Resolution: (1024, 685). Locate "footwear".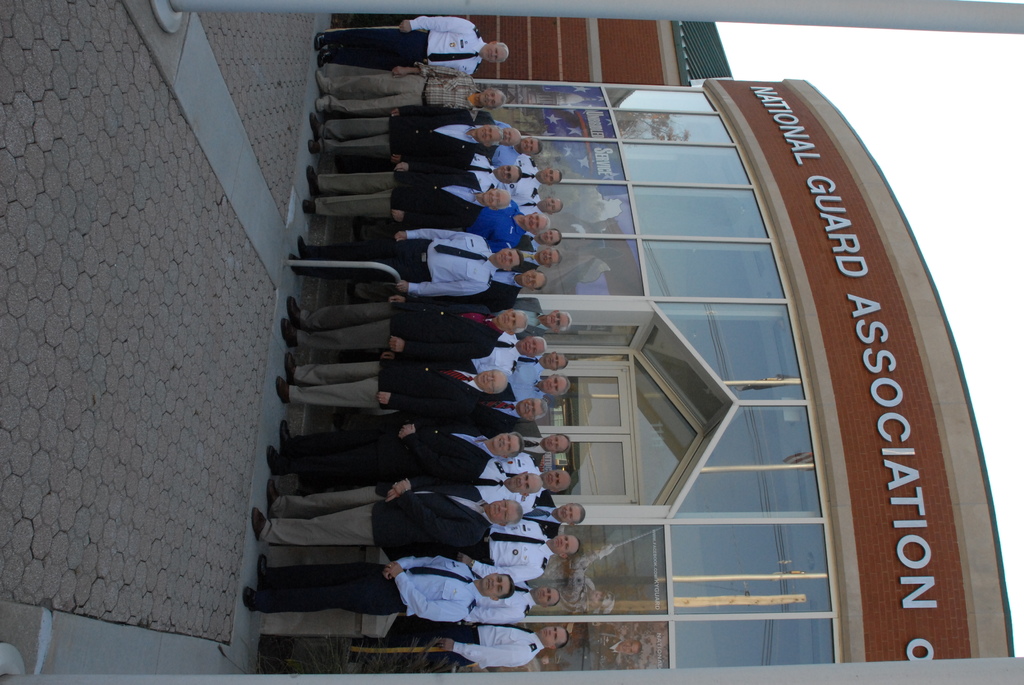
select_region(242, 583, 253, 613).
